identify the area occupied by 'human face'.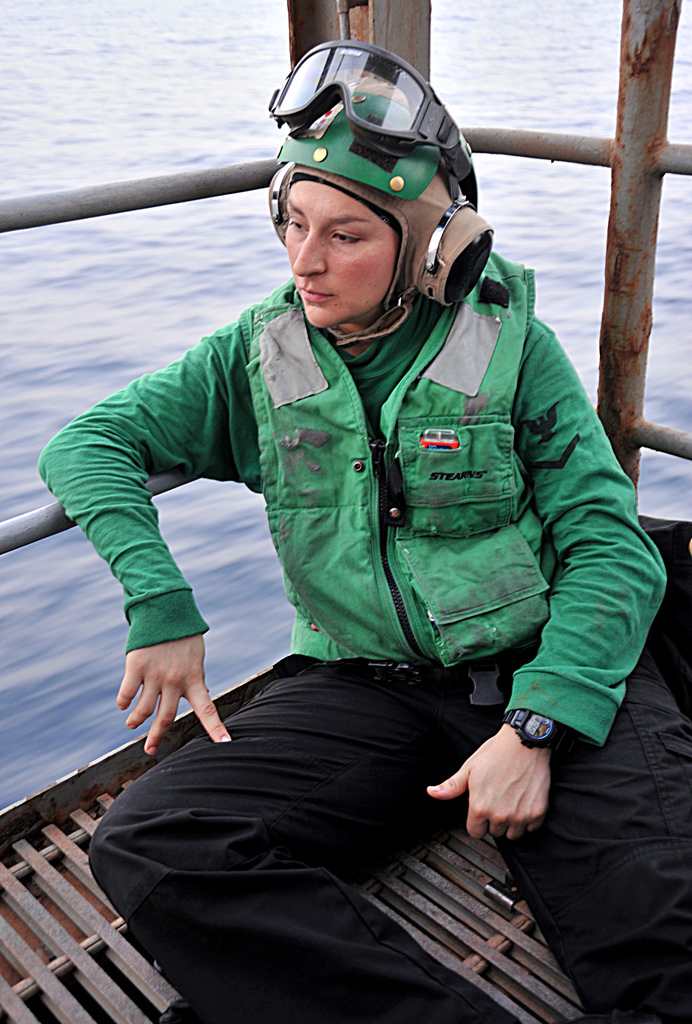
Area: [282, 182, 394, 328].
